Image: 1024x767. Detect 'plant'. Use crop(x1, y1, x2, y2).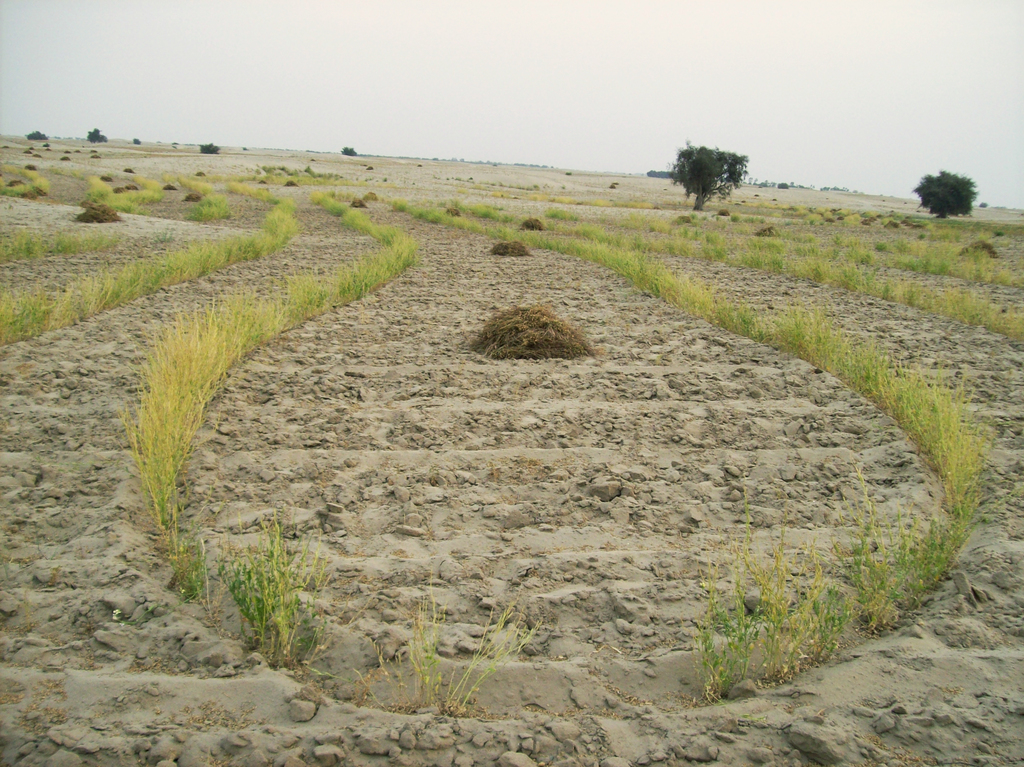
crop(370, 643, 401, 708).
